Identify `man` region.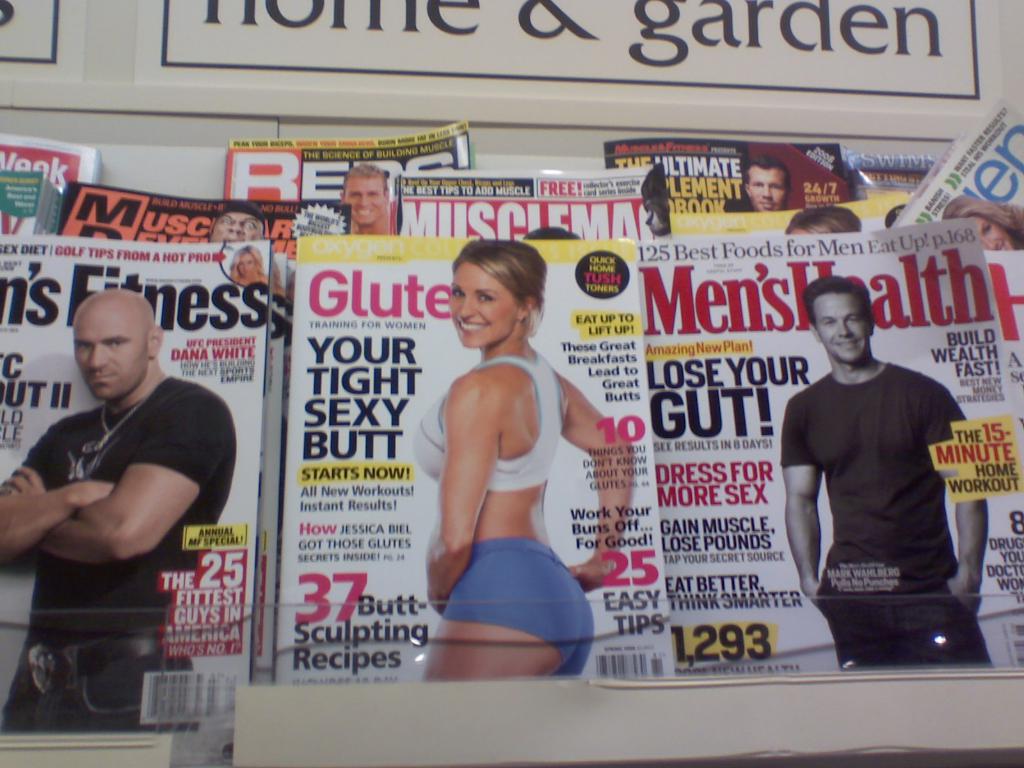
Region: l=774, t=263, r=983, b=667.
